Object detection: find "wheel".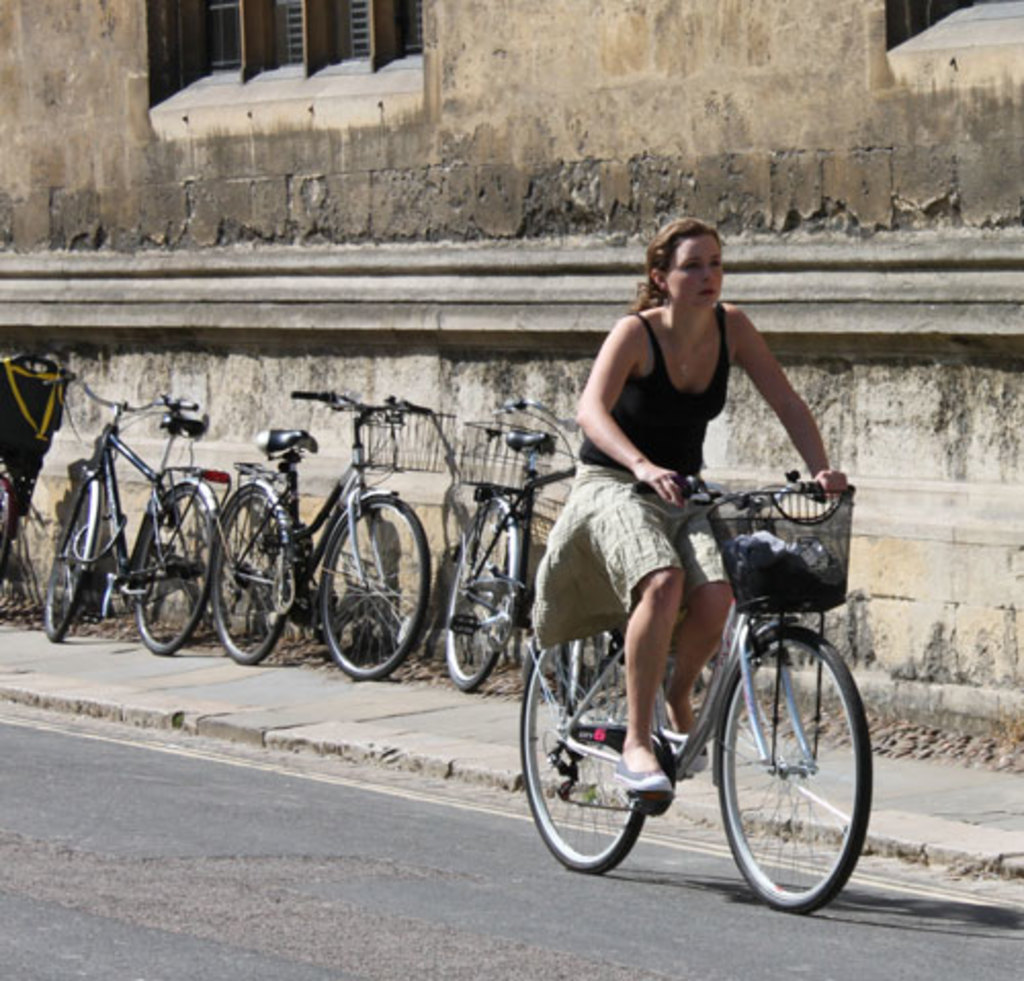
region(444, 494, 518, 690).
